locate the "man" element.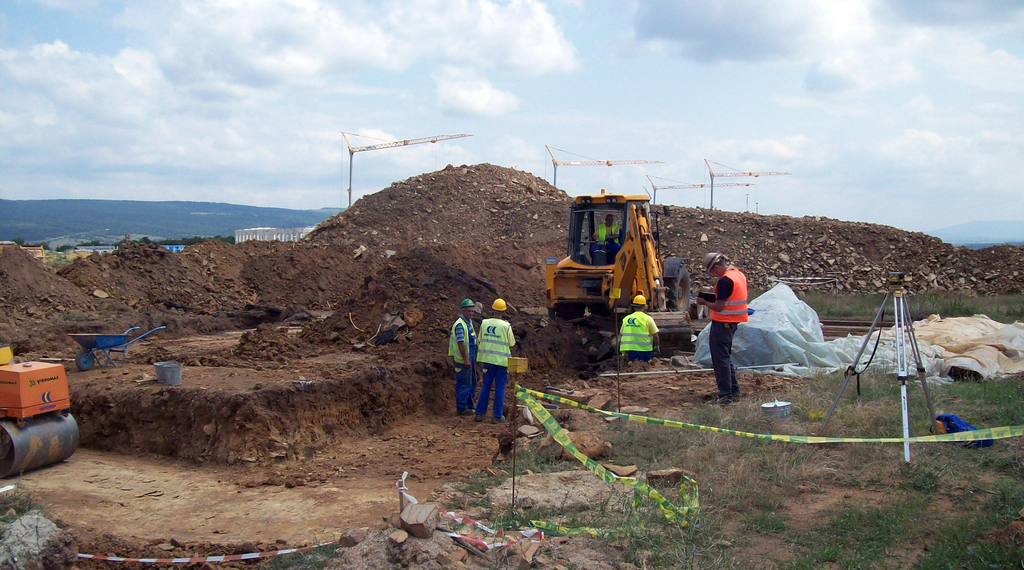
Element bbox: box(592, 215, 621, 260).
